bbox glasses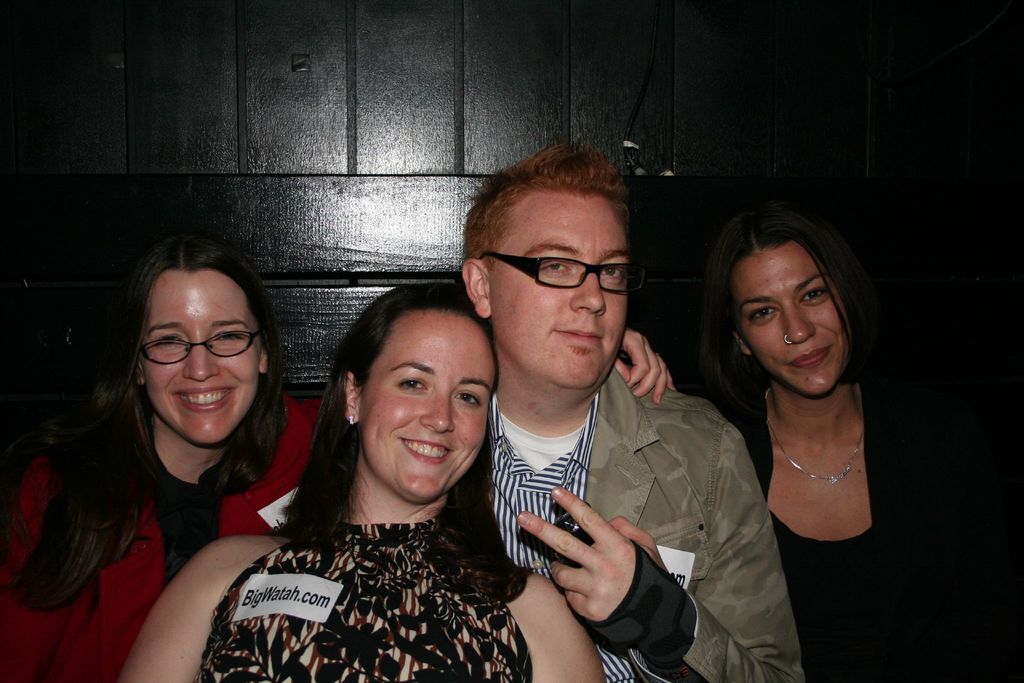
{"left": 139, "top": 329, "right": 261, "bottom": 367}
